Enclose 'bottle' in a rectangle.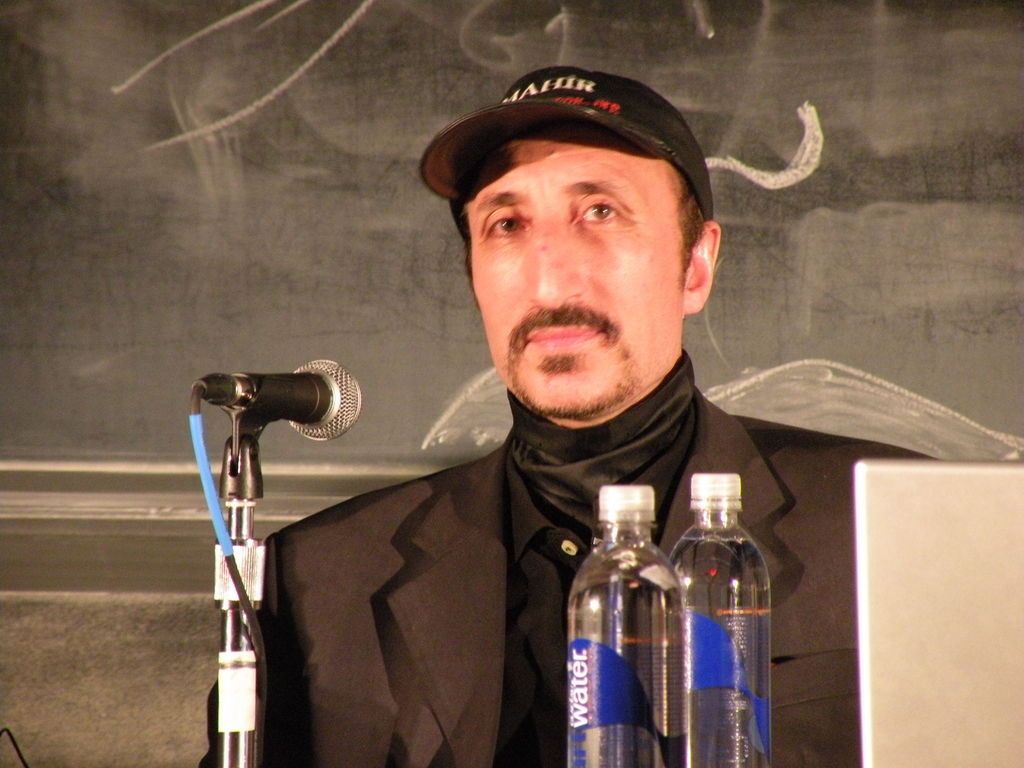
[x1=554, y1=476, x2=689, y2=764].
